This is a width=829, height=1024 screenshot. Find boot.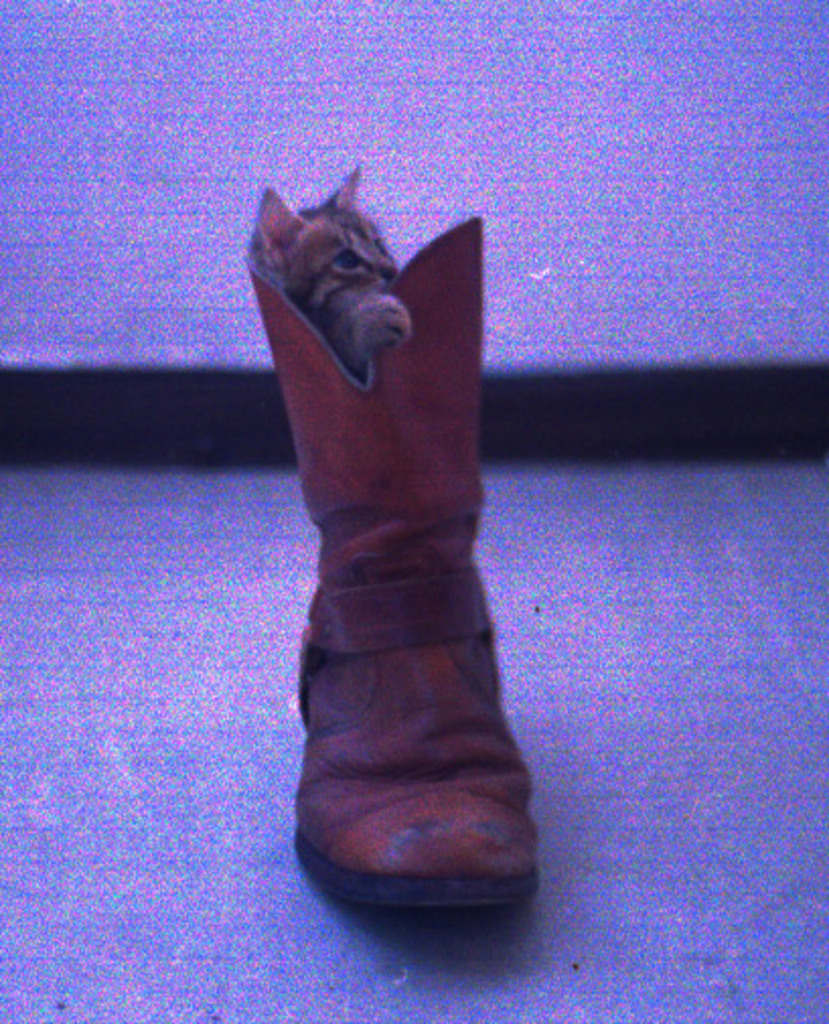
Bounding box: (227, 191, 568, 921).
